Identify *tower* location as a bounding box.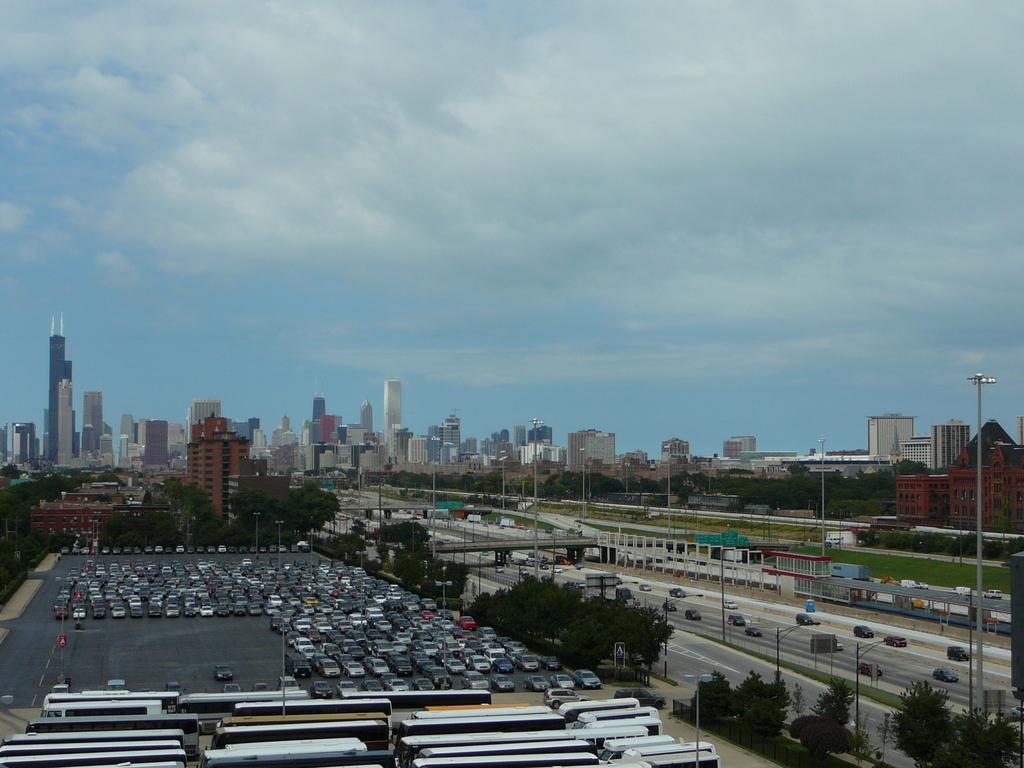
left=312, top=390, right=326, bottom=423.
